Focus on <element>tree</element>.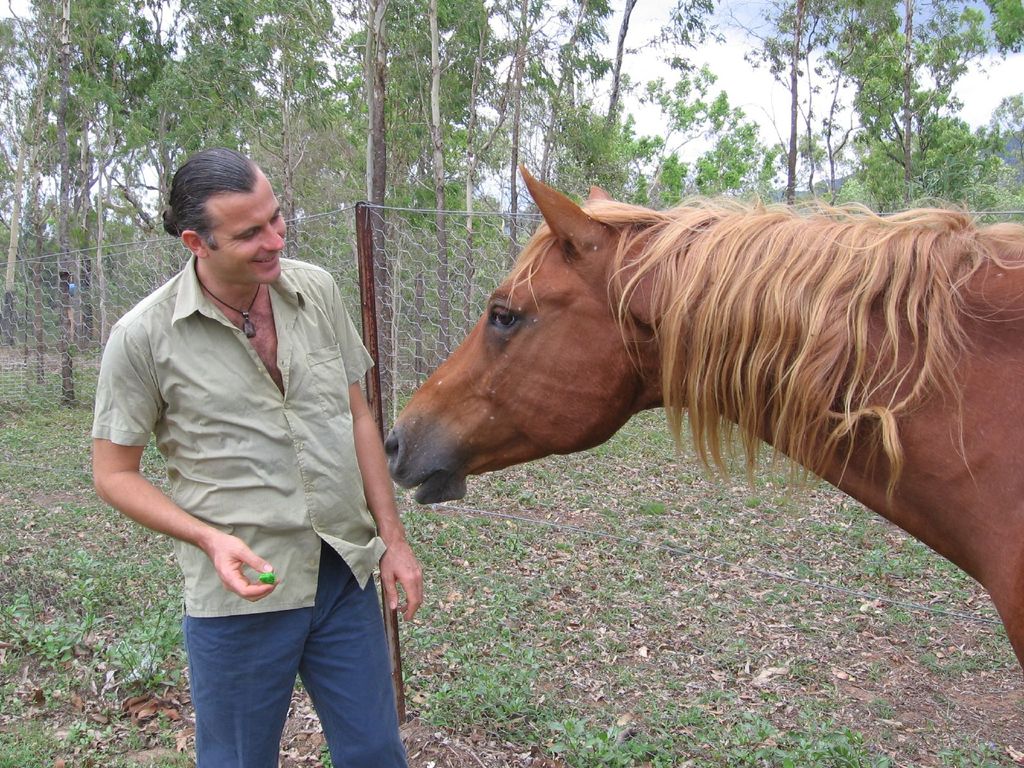
Focused at [752, 0, 1022, 197].
